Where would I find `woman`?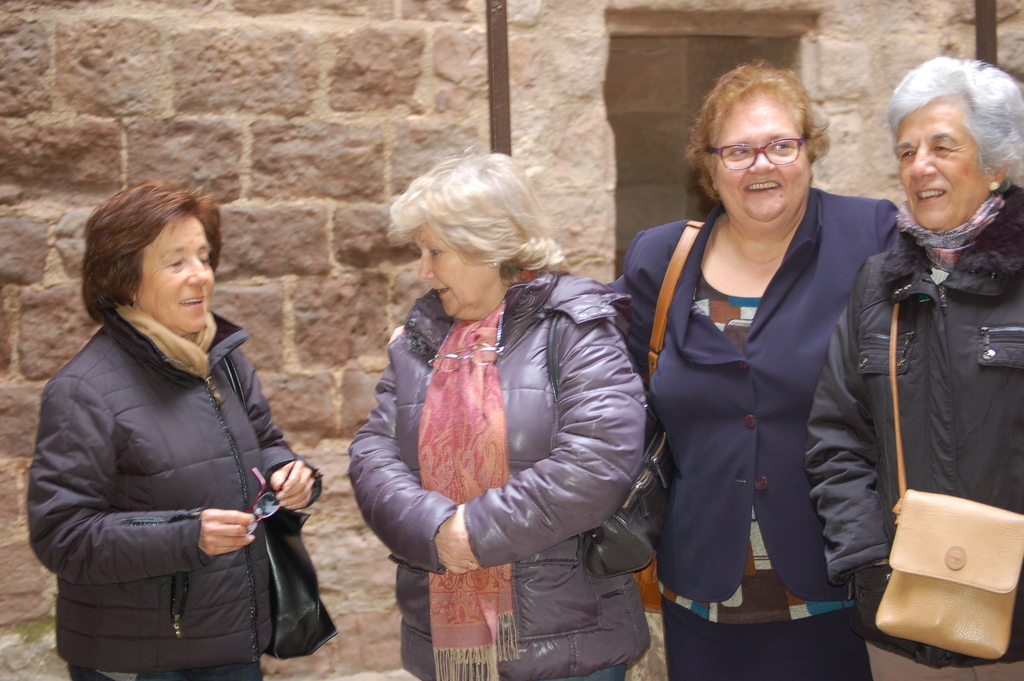
At locate(626, 69, 877, 670).
